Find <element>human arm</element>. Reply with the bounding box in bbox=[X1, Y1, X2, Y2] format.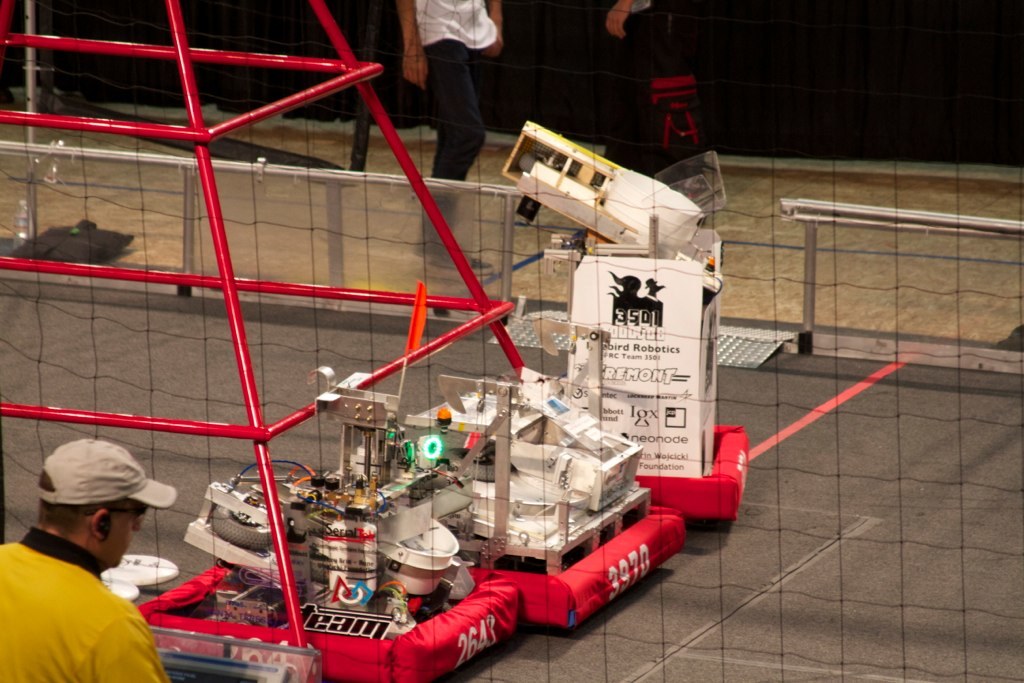
bbox=[601, 0, 641, 38].
